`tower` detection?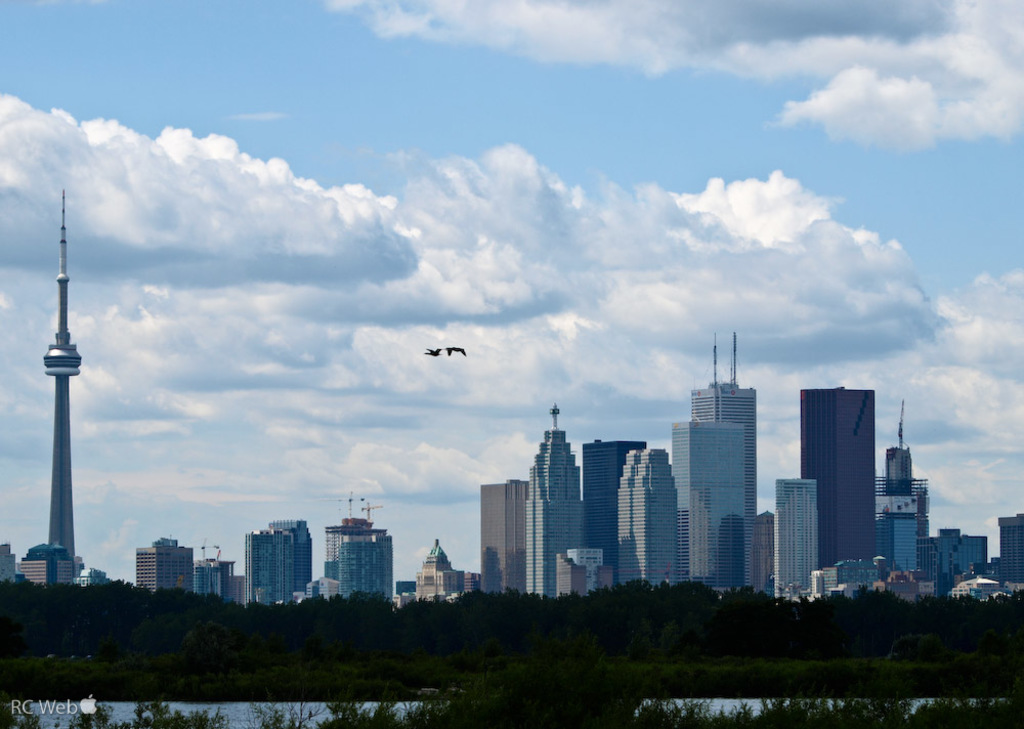
612 444 690 586
